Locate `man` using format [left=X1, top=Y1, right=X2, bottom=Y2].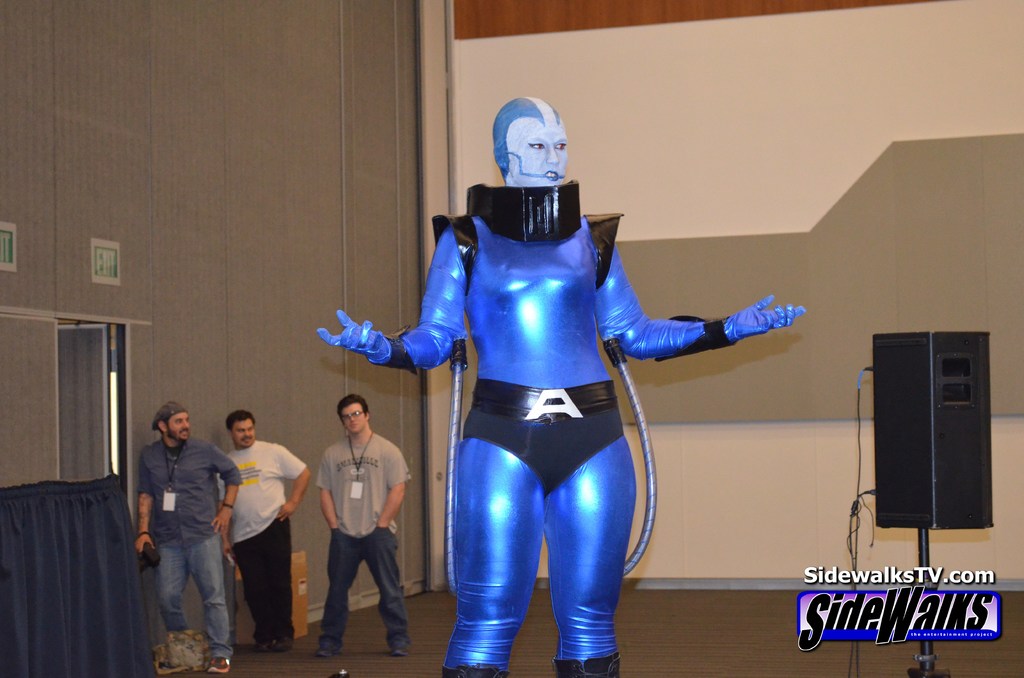
[left=129, top=394, right=228, bottom=663].
